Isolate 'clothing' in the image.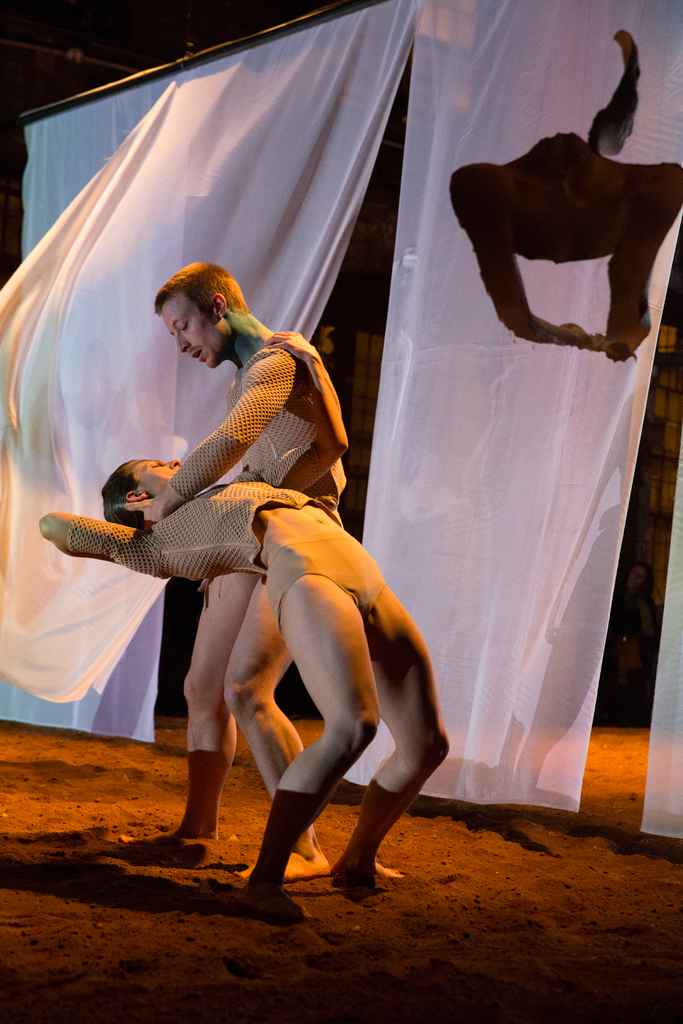
Isolated region: 68/479/391/620.
